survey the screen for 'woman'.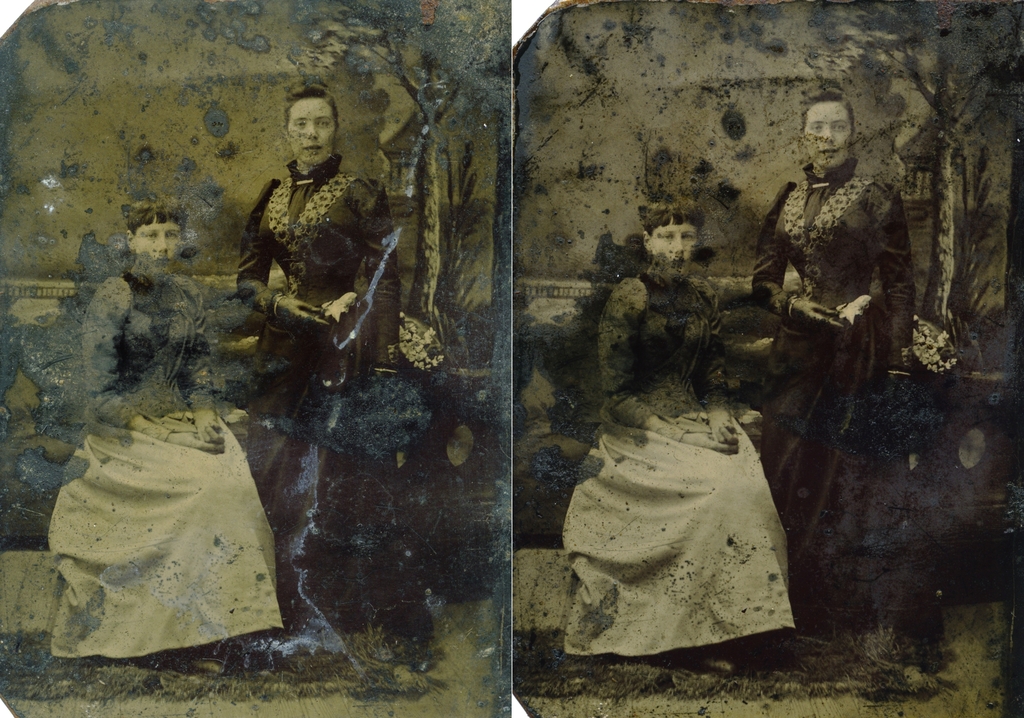
Survey found: (left=594, top=193, right=788, bottom=653).
